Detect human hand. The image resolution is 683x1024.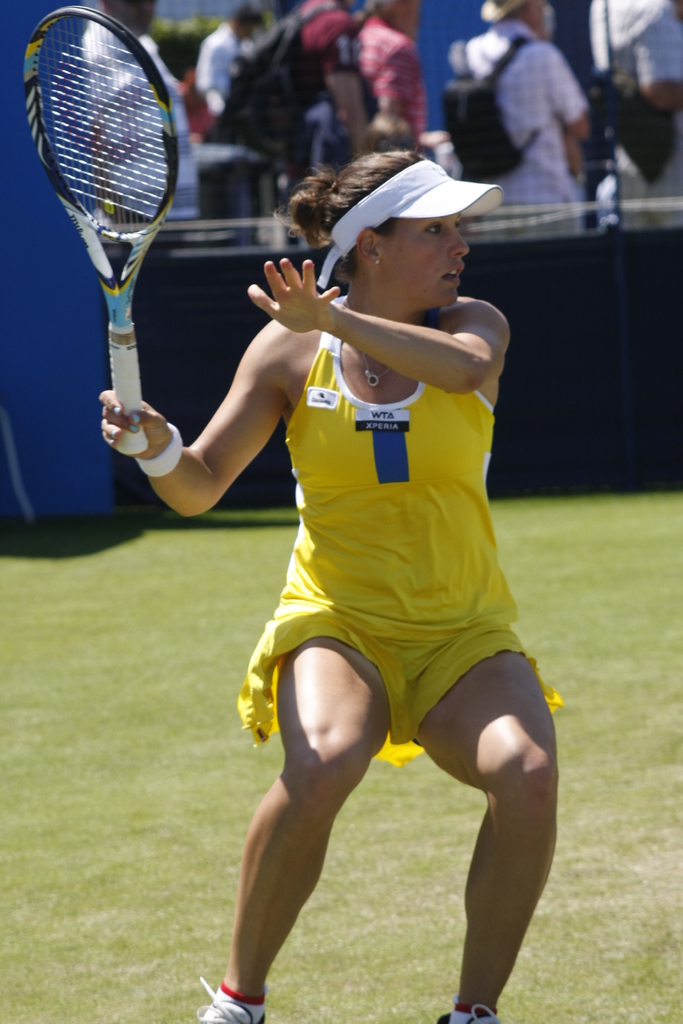
100 386 170 463.
